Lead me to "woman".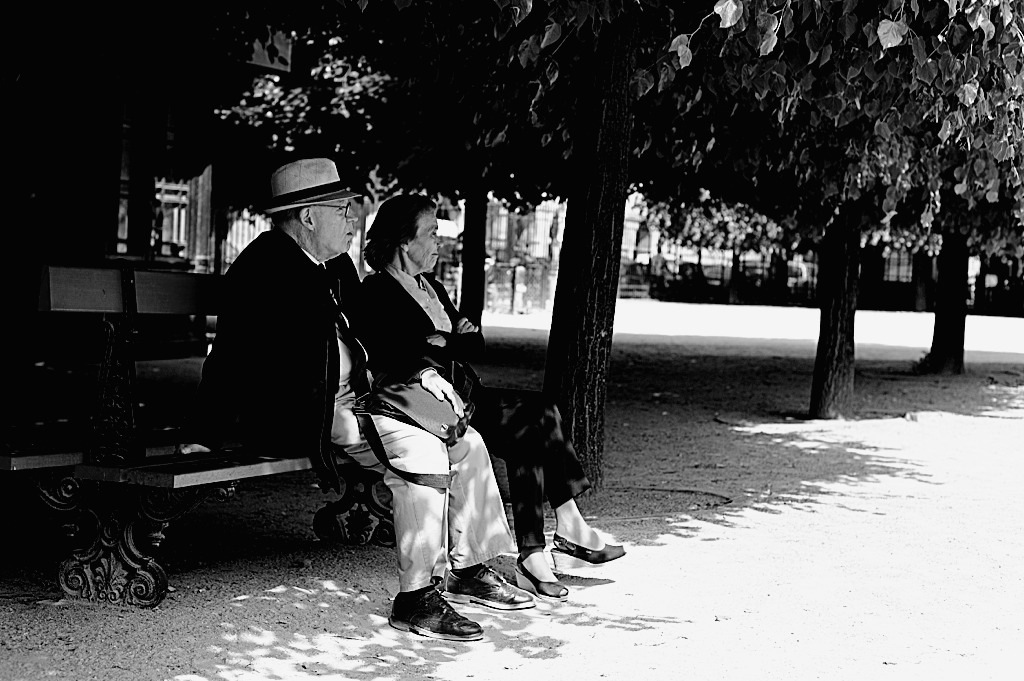
Lead to {"x1": 349, "y1": 194, "x2": 625, "y2": 594}.
